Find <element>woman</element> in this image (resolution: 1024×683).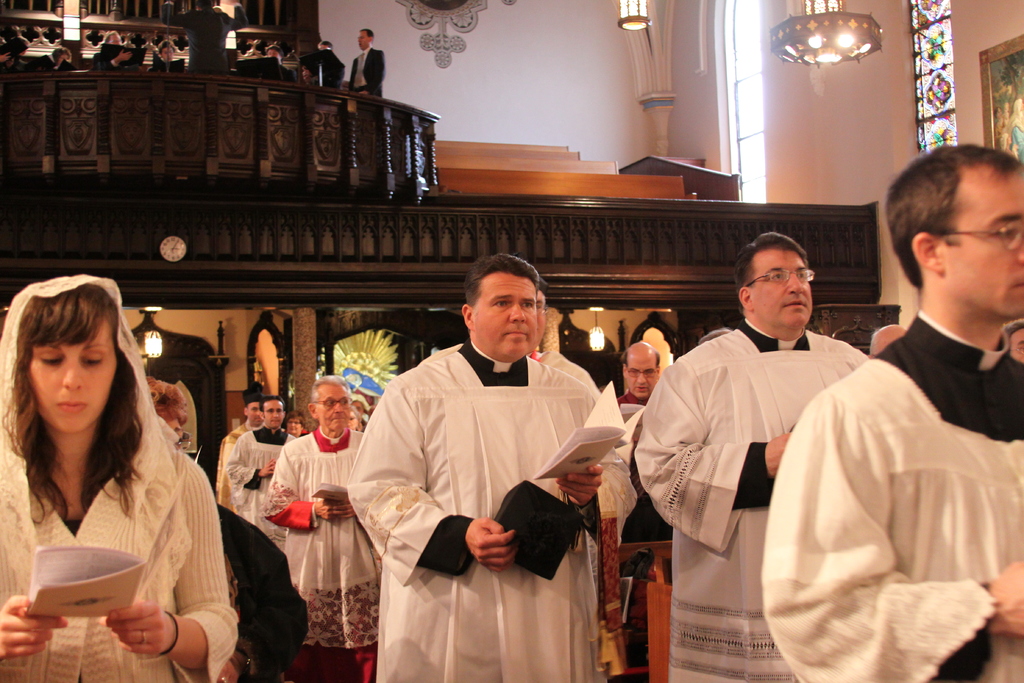
{"left": 48, "top": 47, "right": 70, "bottom": 72}.
